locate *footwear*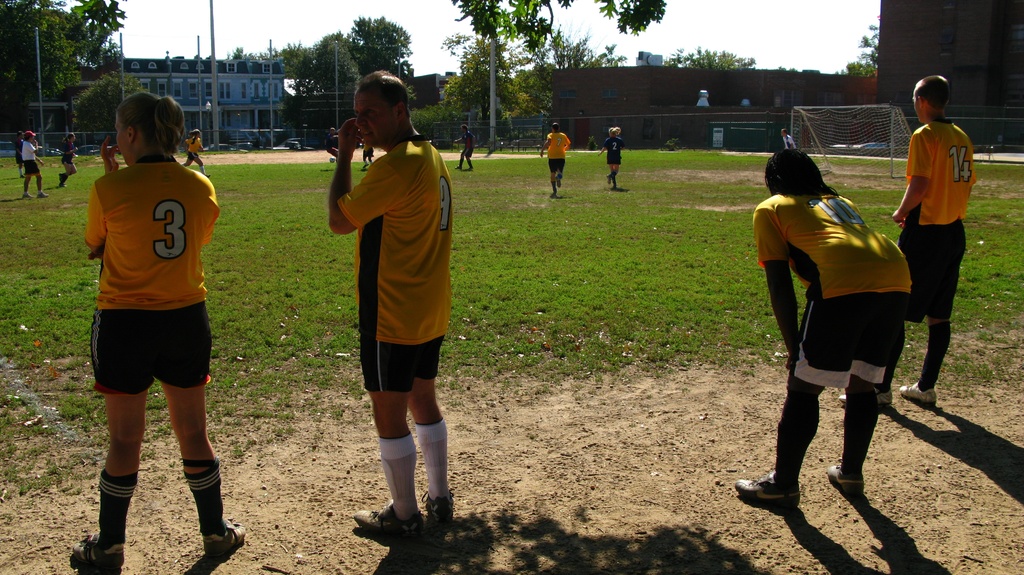
x1=552 y1=172 x2=563 y2=186
